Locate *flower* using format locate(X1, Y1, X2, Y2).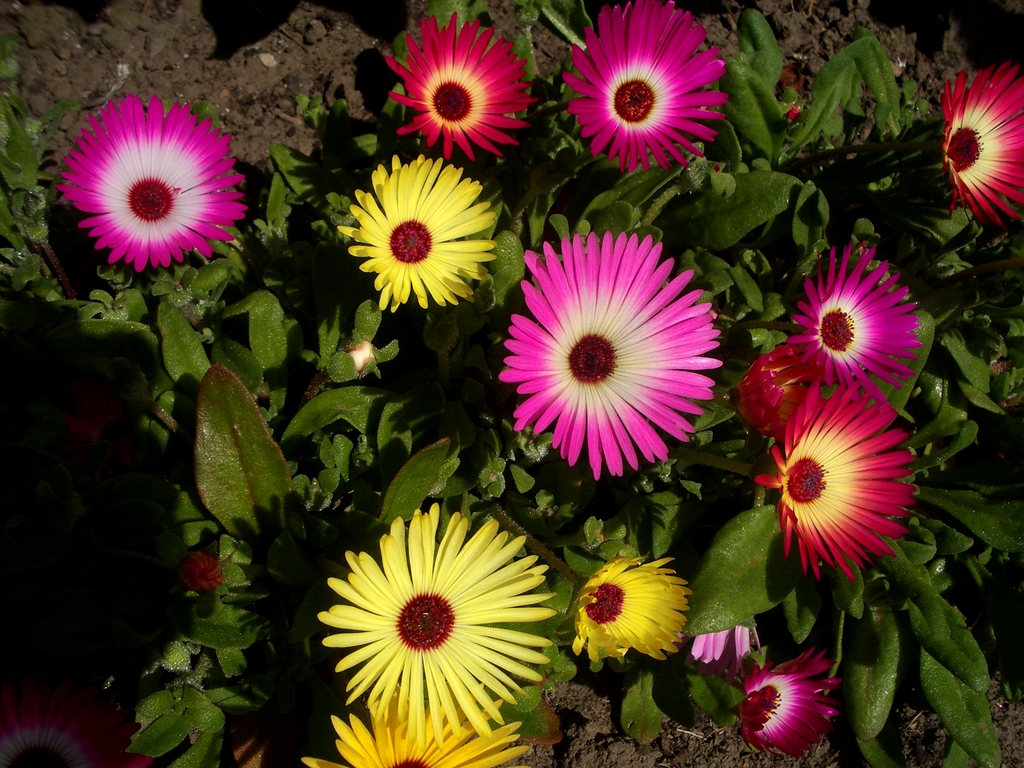
locate(575, 547, 697, 664).
